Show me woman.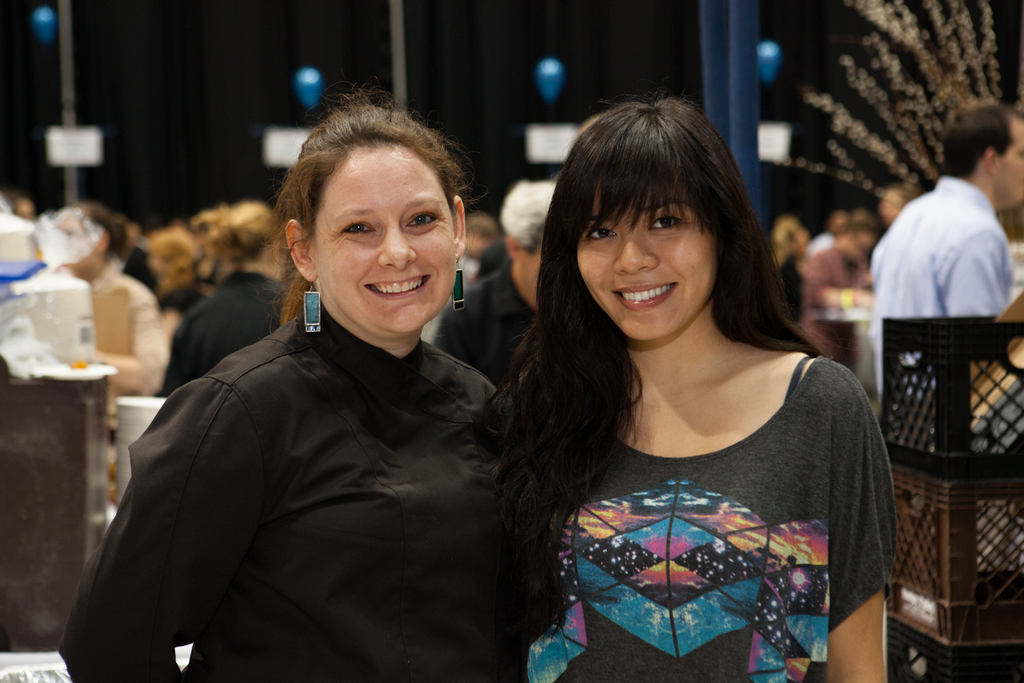
woman is here: x1=451 y1=116 x2=890 y2=682.
